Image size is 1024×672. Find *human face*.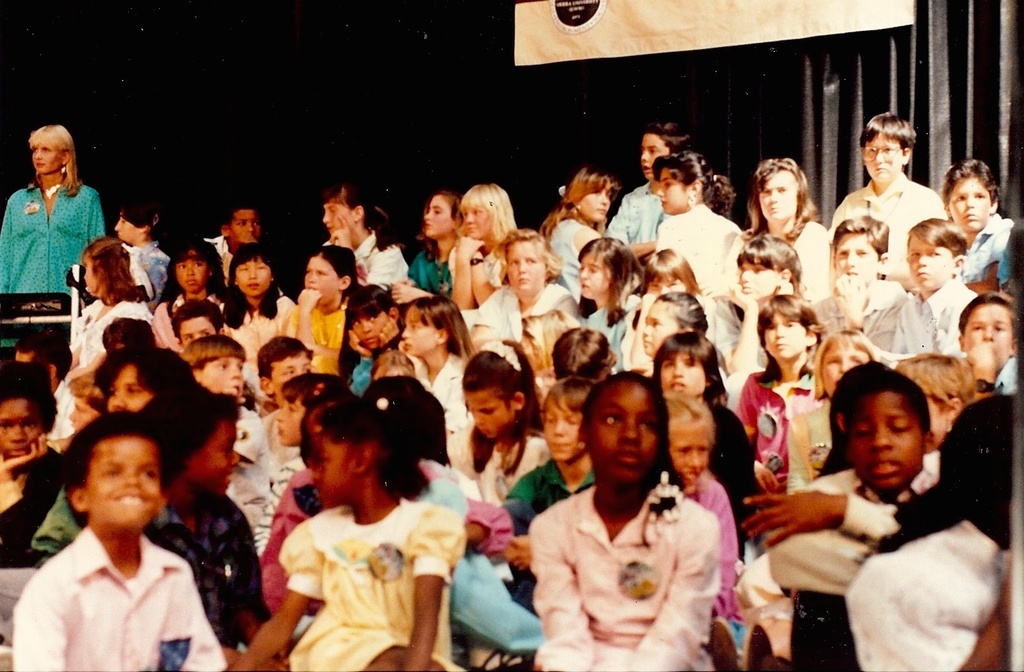
bbox(642, 138, 668, 177).
